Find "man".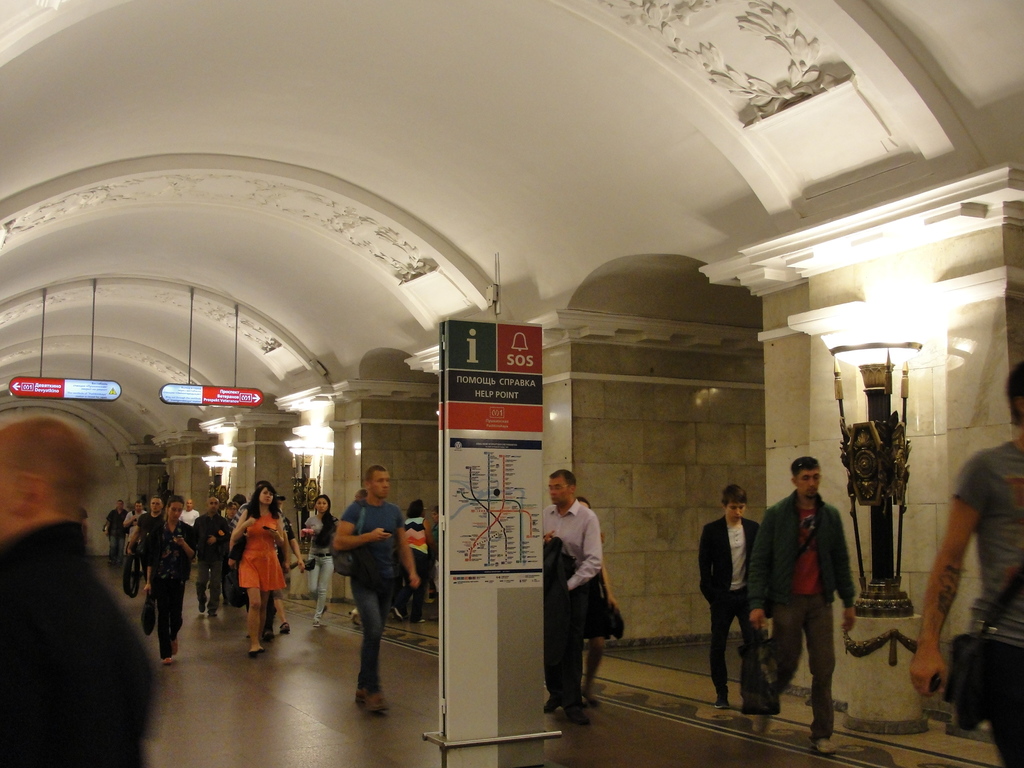
select_region(103, 498, 128, 564).
